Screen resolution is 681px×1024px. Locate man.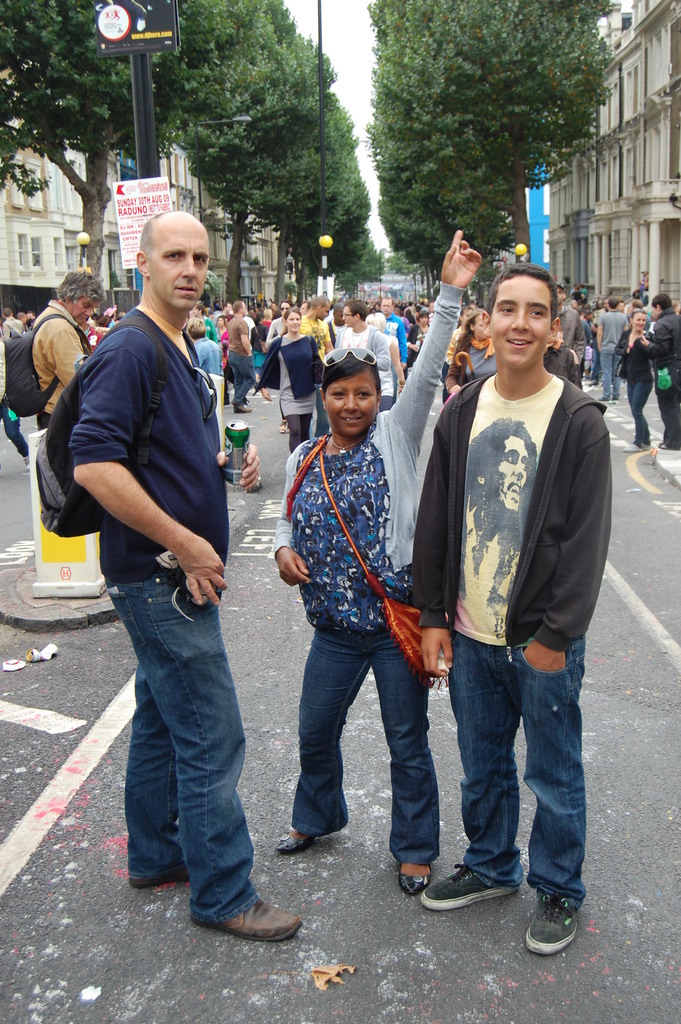
31, 266, 107, 436.
